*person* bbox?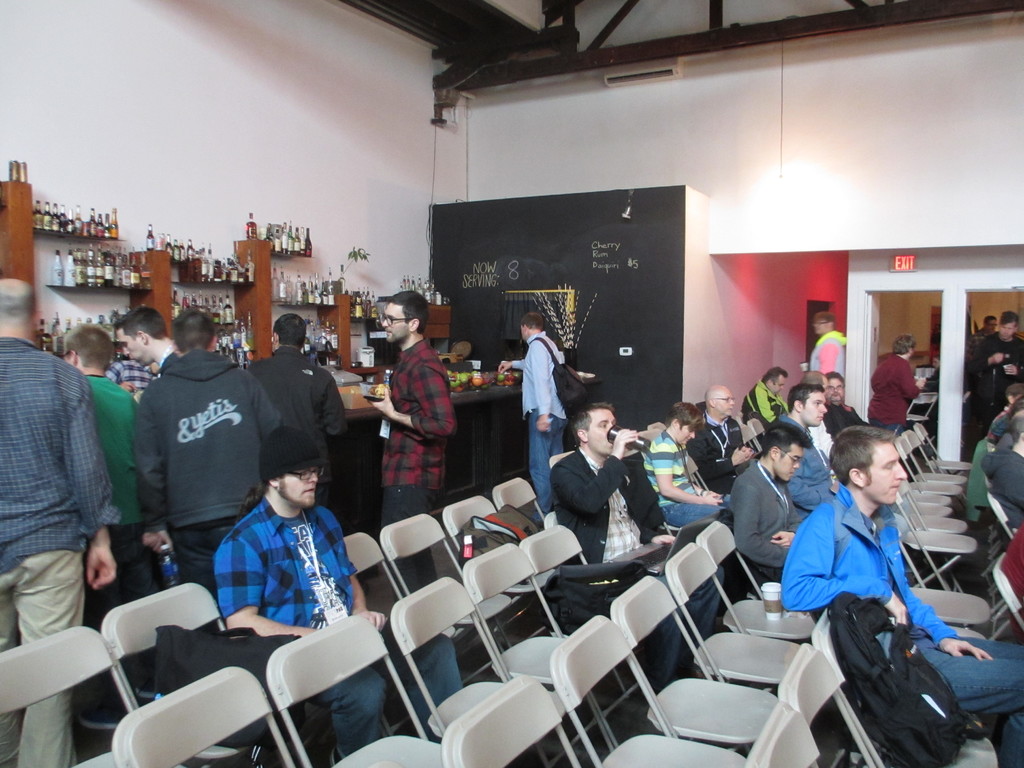
[left=638, top=403, right=725, bottom=601]
